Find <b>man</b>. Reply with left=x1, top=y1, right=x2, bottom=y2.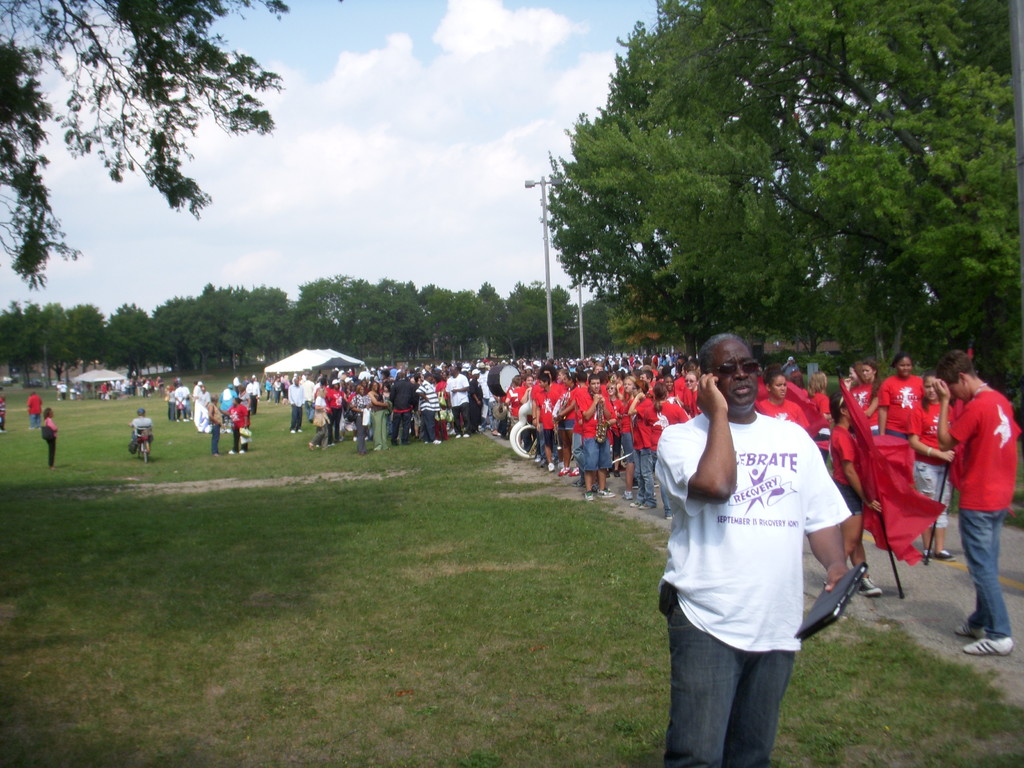
left=317, top=376, right=332, bottom=442.
